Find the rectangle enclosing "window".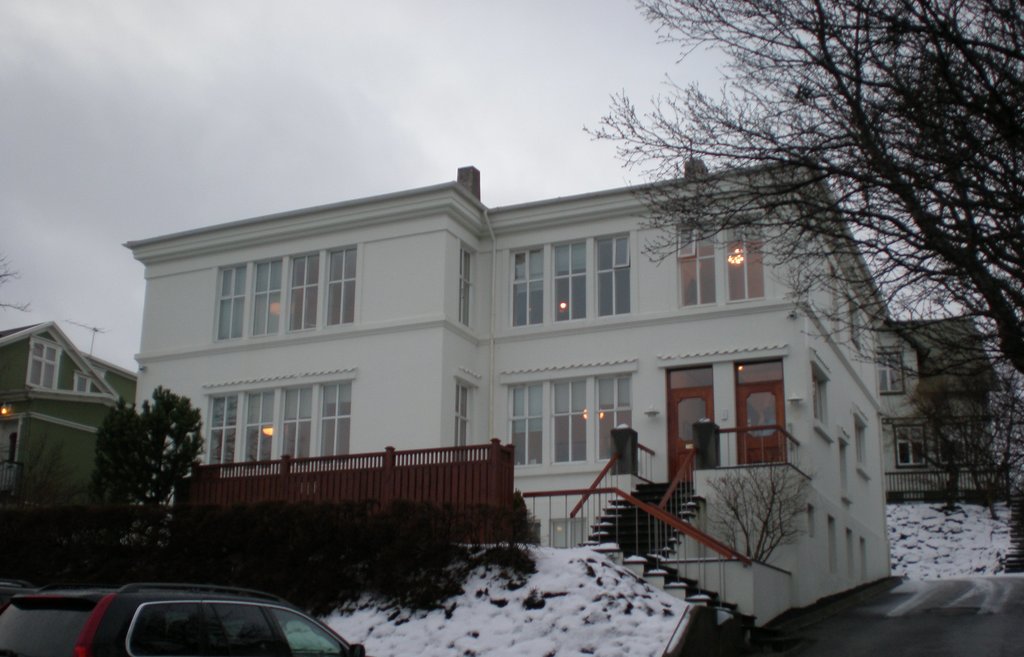
bbox=[246, 256, 291, 334].
